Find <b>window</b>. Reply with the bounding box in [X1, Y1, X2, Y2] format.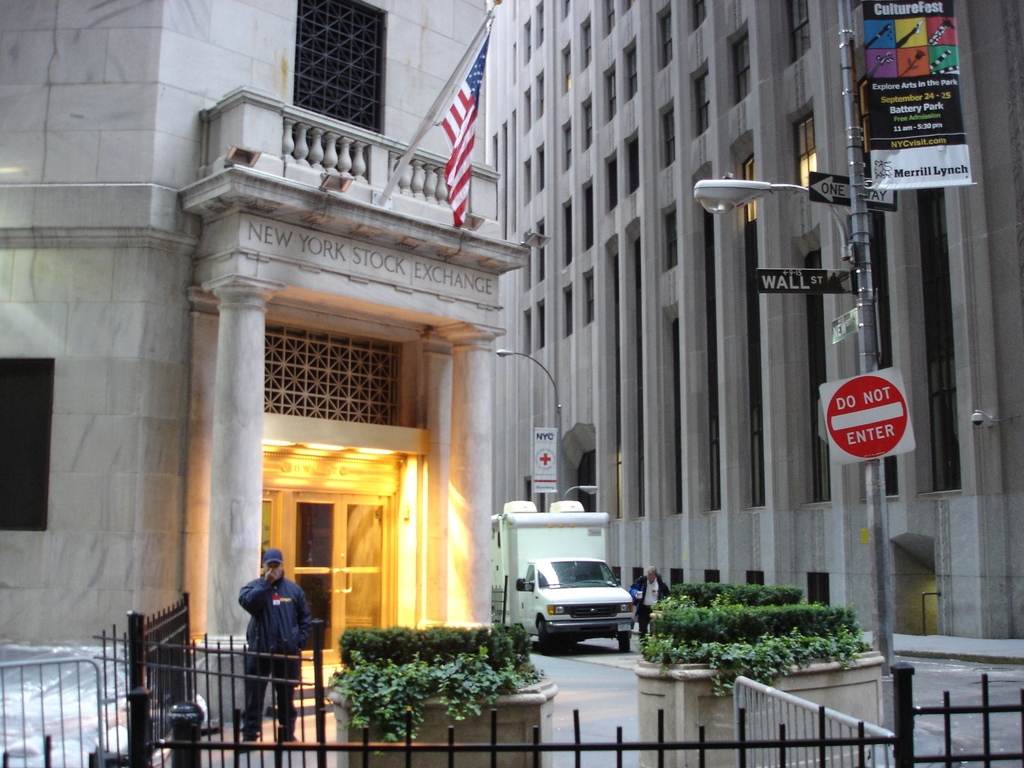
[522, 85, 532, 134].
